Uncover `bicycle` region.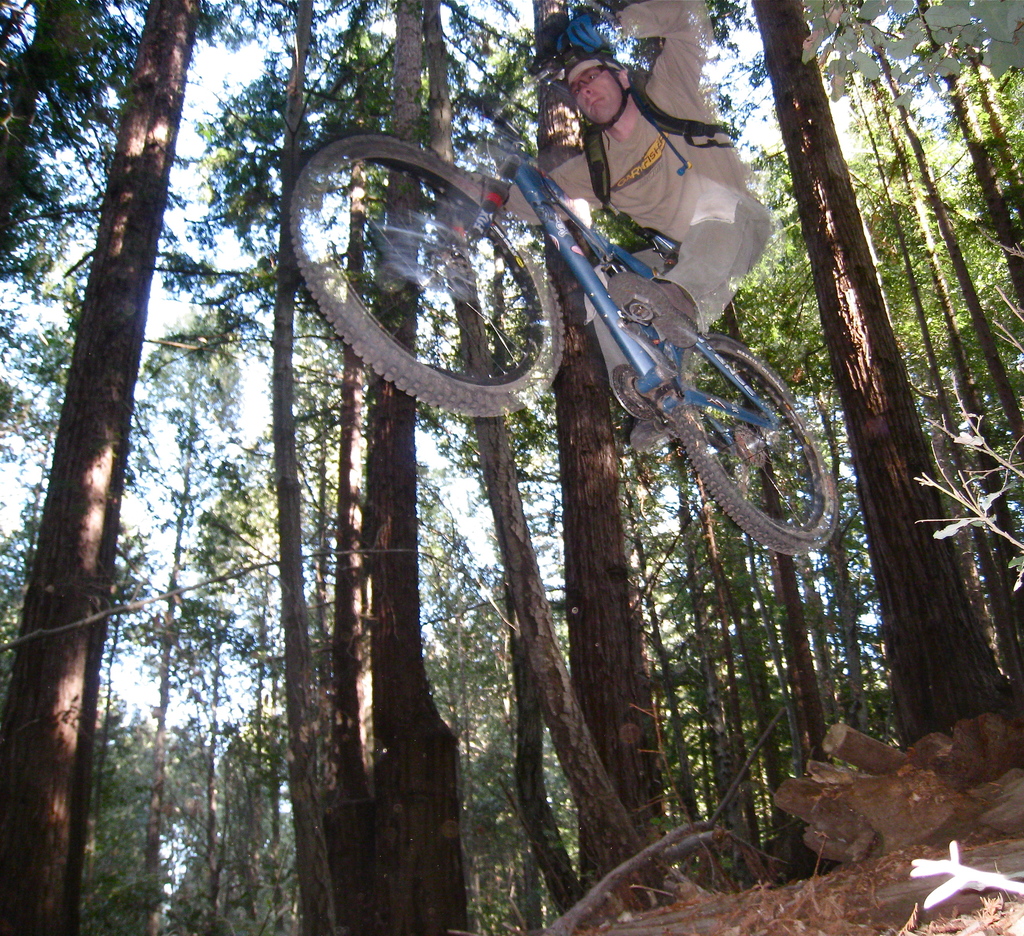
Uncovered: 291:60:843:557.
